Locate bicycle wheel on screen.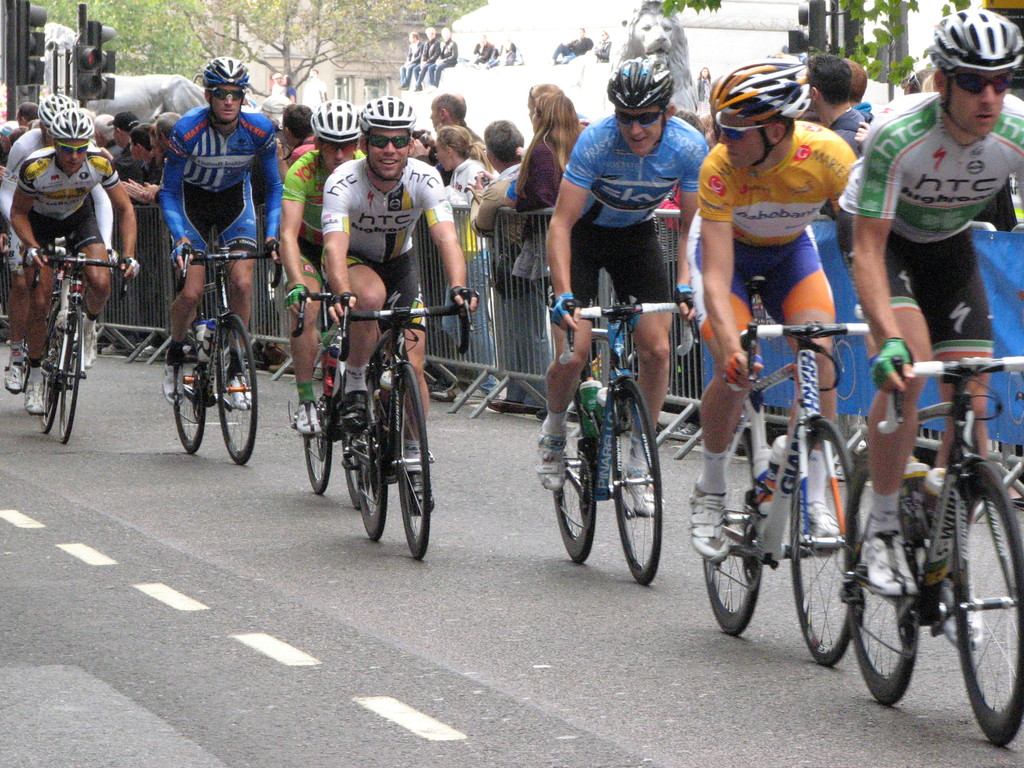
On screen at 608,377,662,586.
